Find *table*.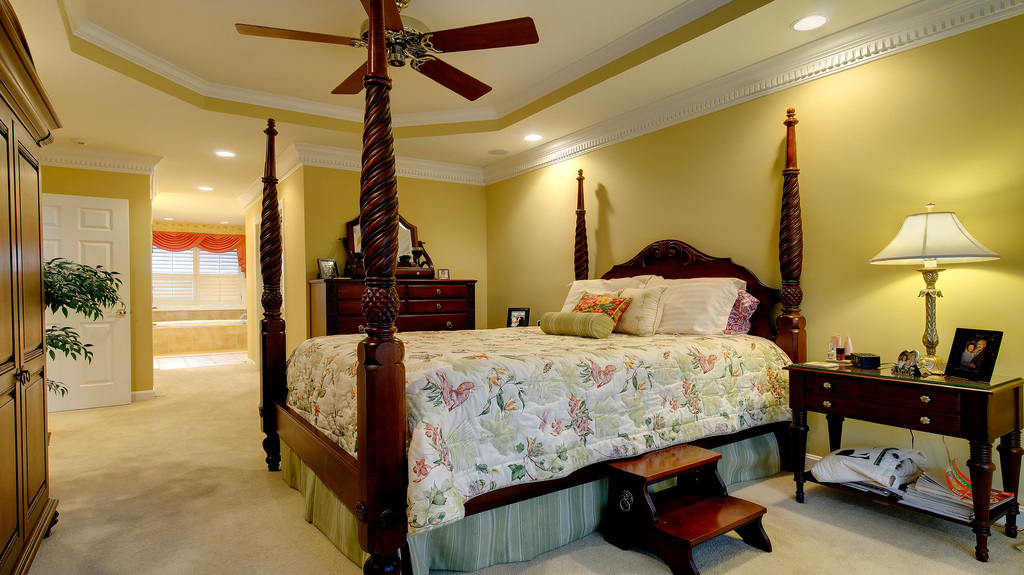
Rect(778, 349, 1010, 525).
